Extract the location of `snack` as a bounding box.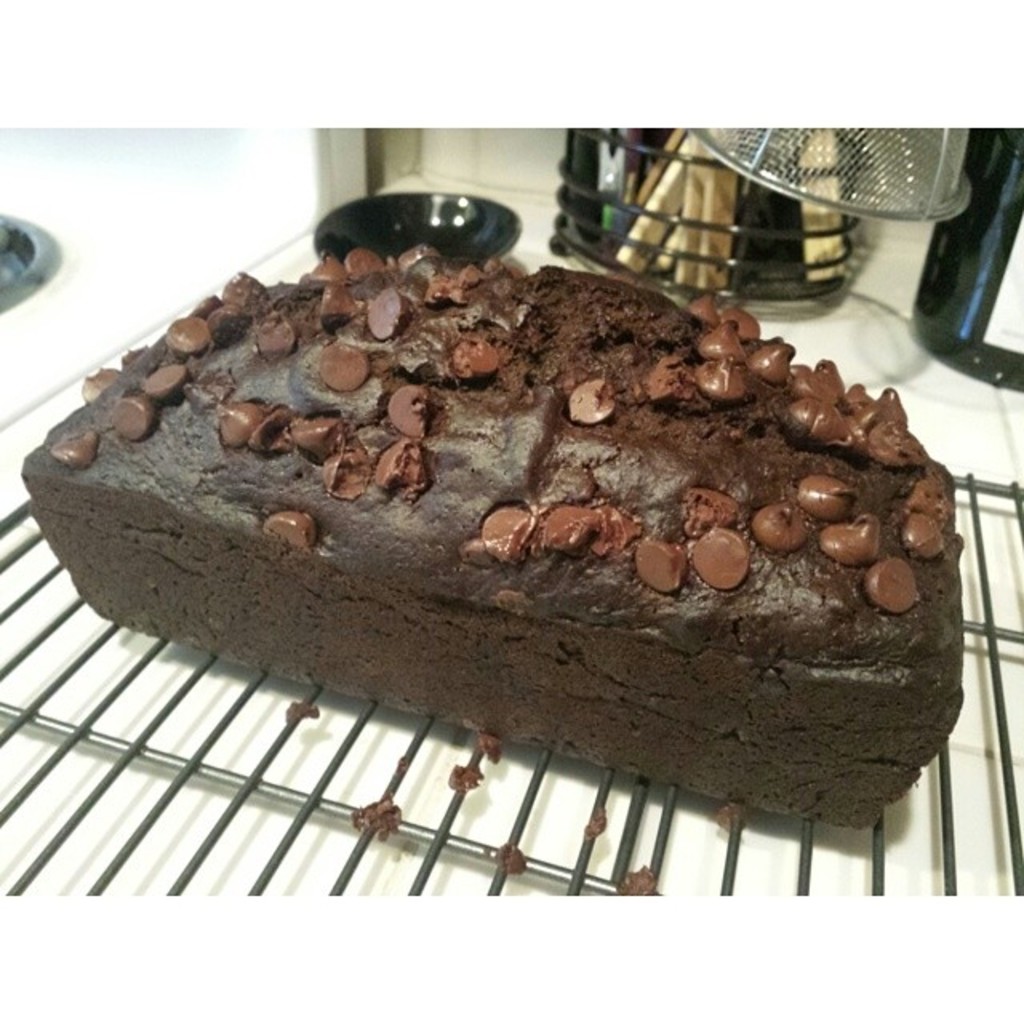
<bbox>77, 245, 979, 821</bbox>.
